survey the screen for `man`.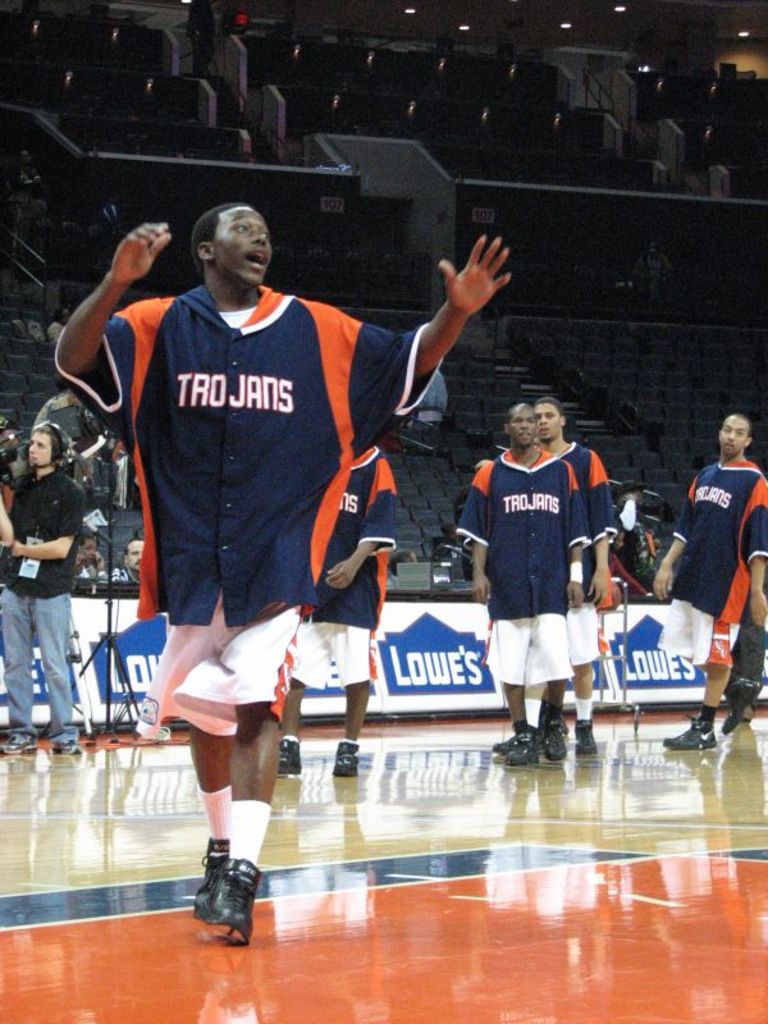
Survey found: box(50, 191, 517, 946).
